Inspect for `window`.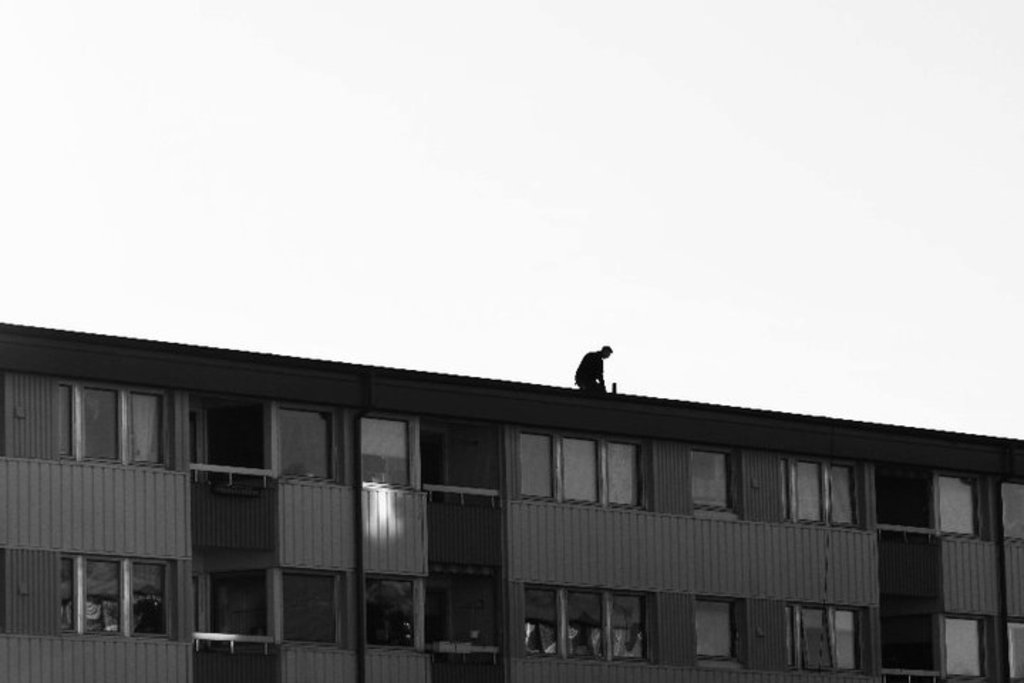
Inspection: {"x1": 186, "y1": 386, "x2": 277, "y2": 480}.
